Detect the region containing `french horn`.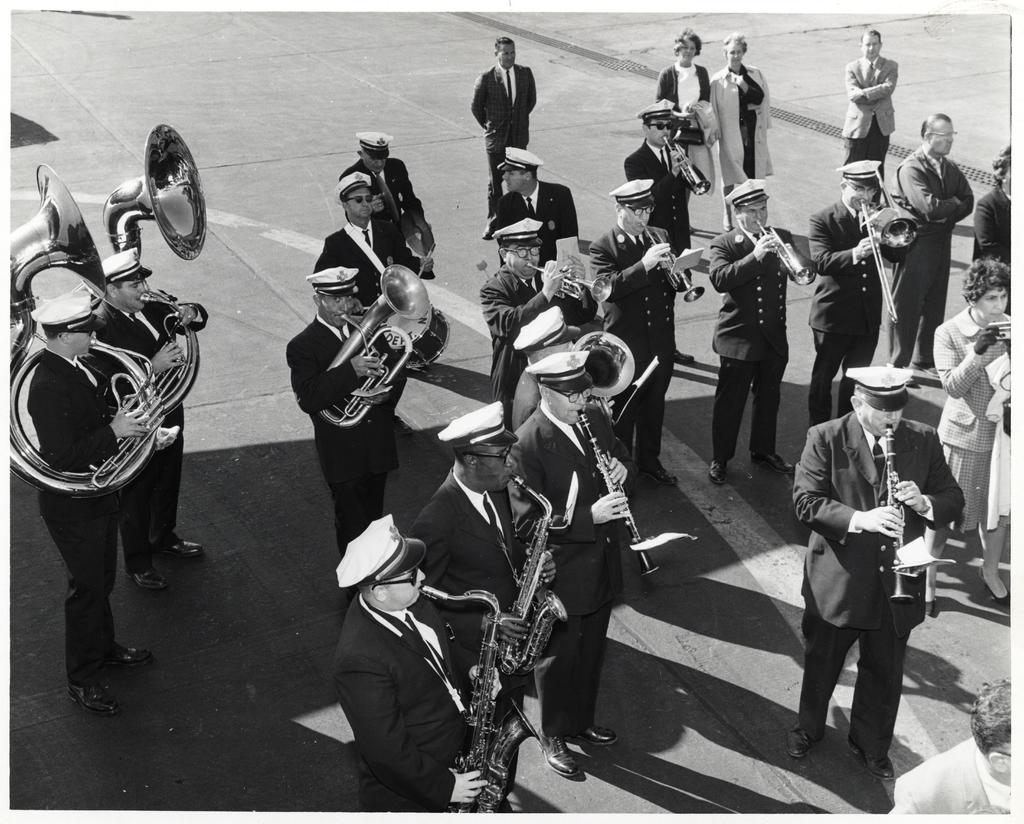
locate(97, 126, 207, 415).
